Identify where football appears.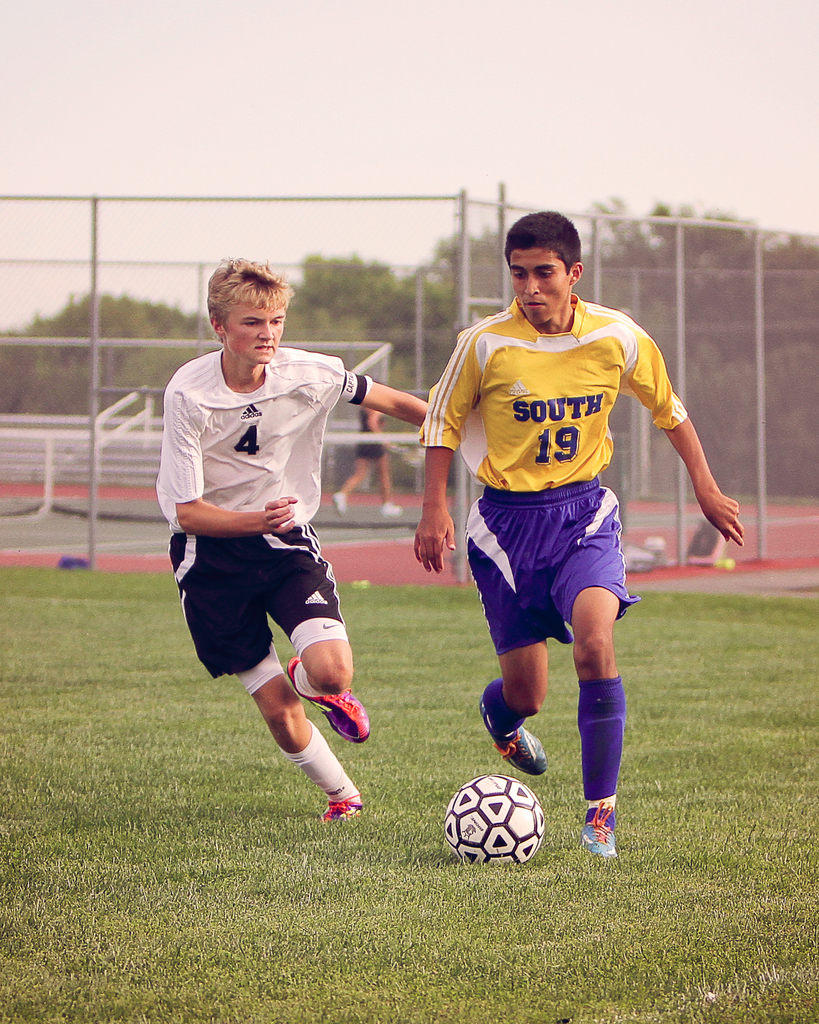
Appears at (434, 776, 546, 872).
